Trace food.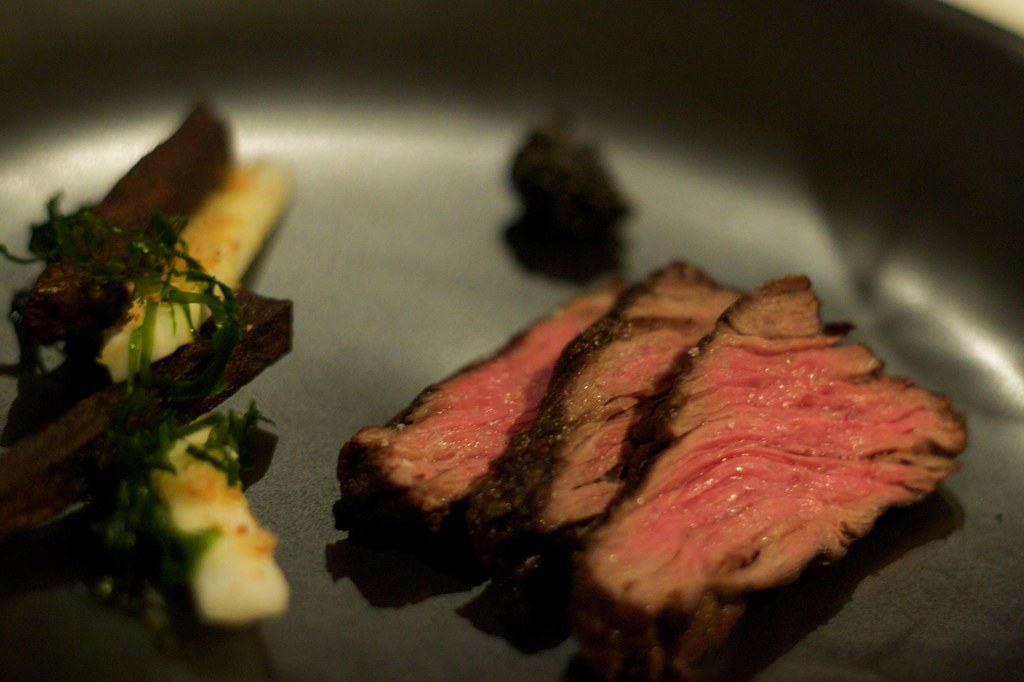
Traced to select_region(472, 252, 857, 587).
